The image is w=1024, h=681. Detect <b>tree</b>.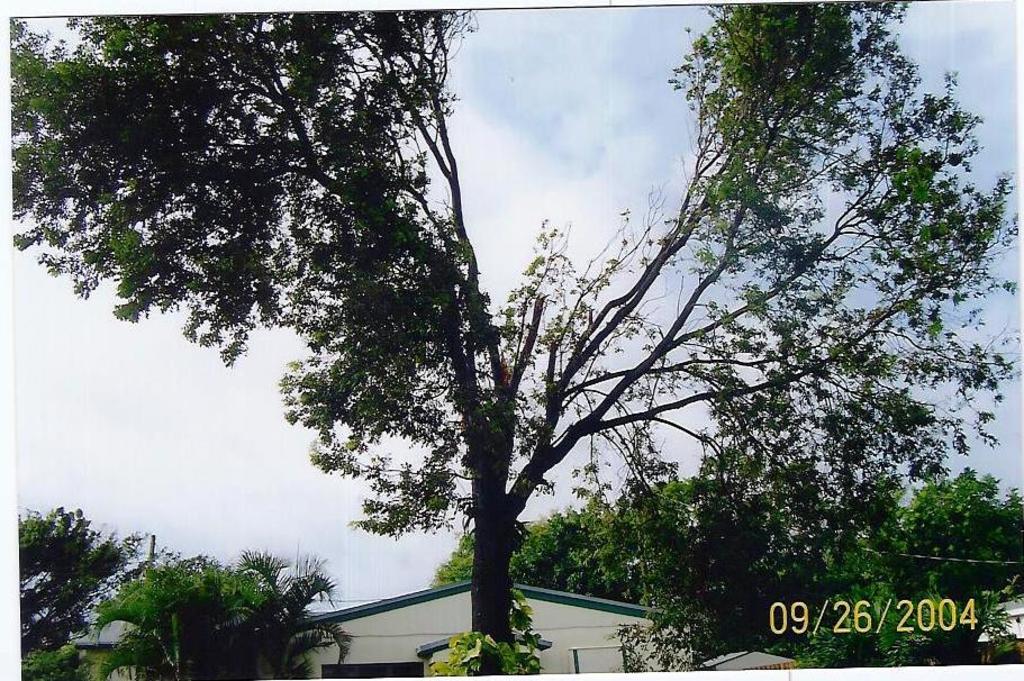
Detection: [111, 559, 353, 680].
